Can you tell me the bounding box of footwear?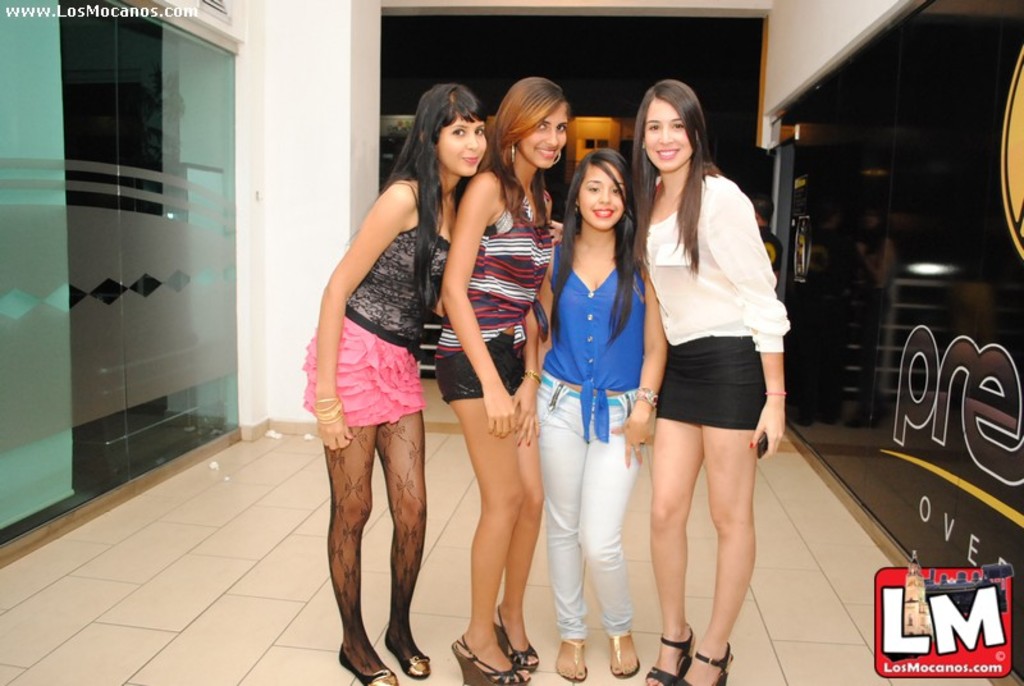
(left=340, top=644, right=398, bottom=685).
